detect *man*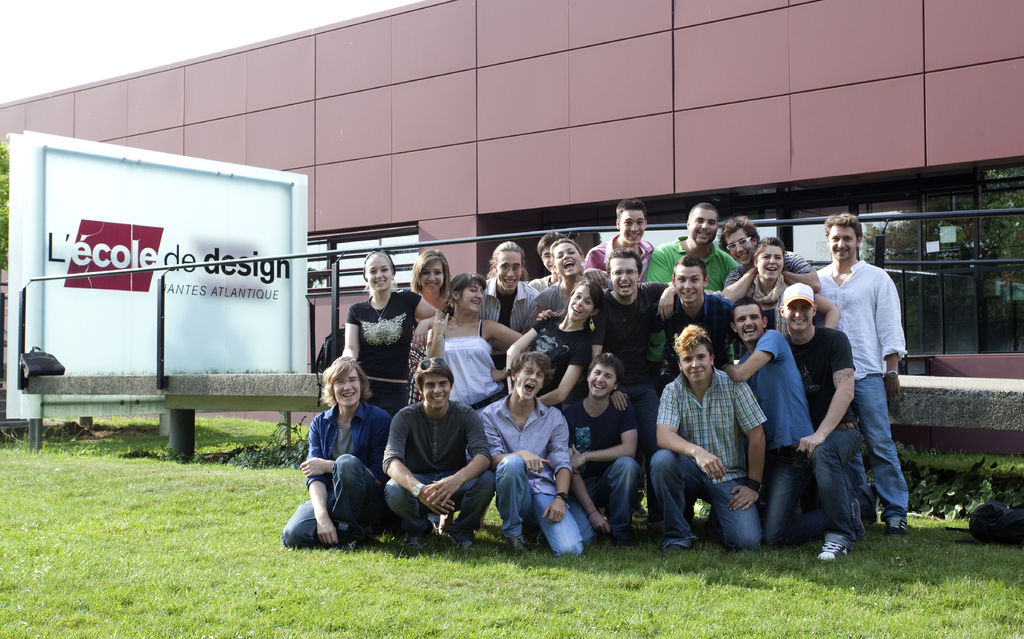
643 200 739 292
